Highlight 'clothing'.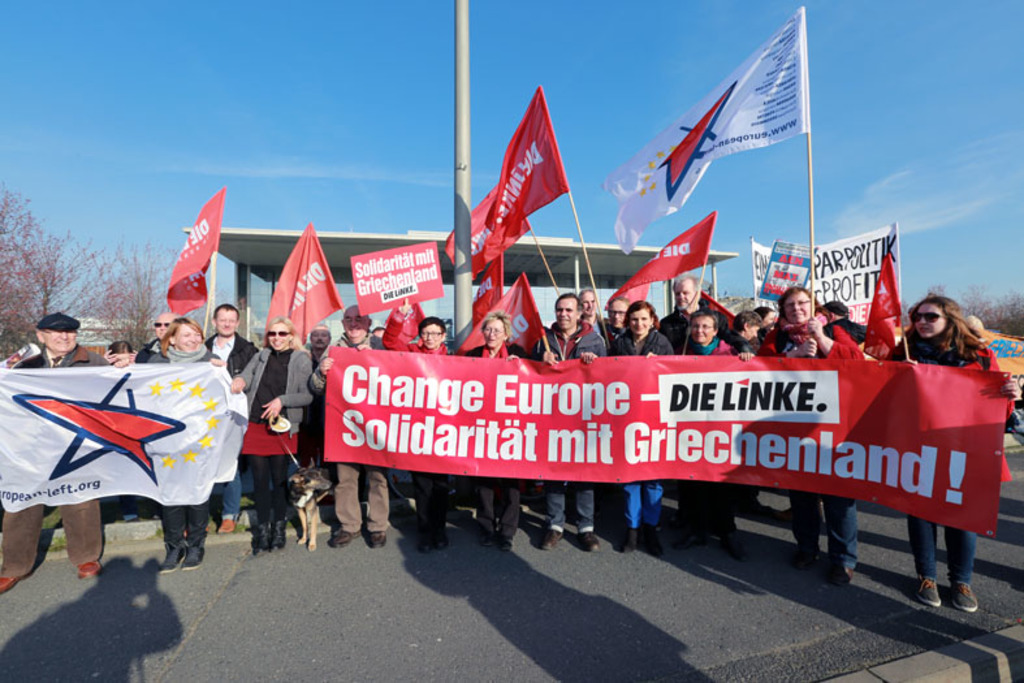
Highlighted region: {"left": 142, "top": 346, "right": 220, "bottom": 550}.
